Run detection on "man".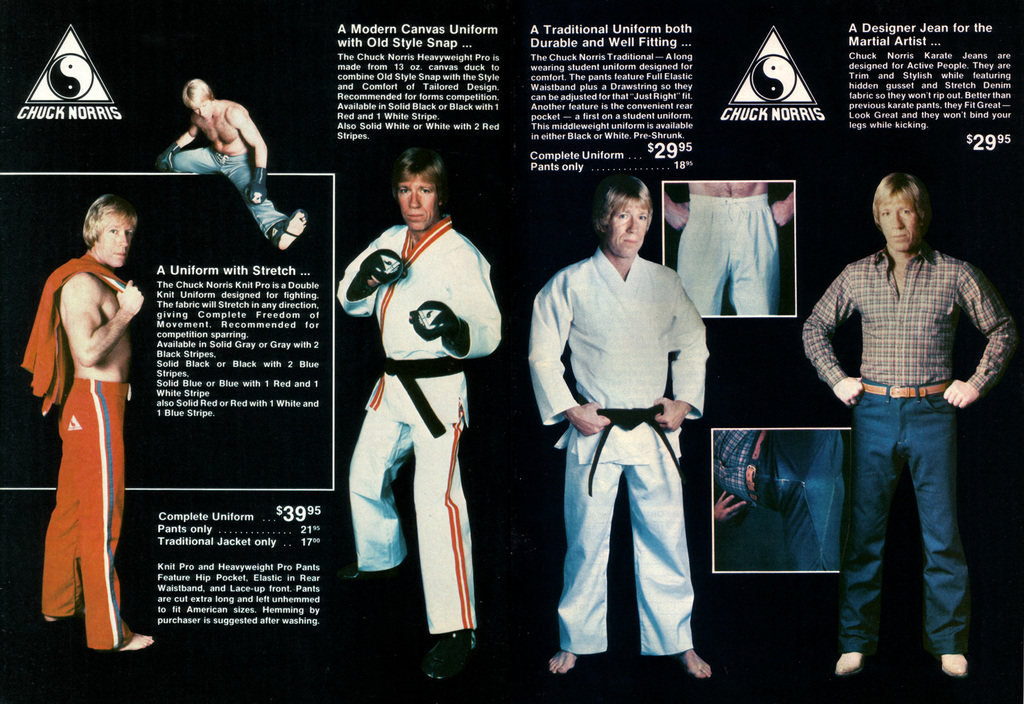
Result: (699,419,856,587).
